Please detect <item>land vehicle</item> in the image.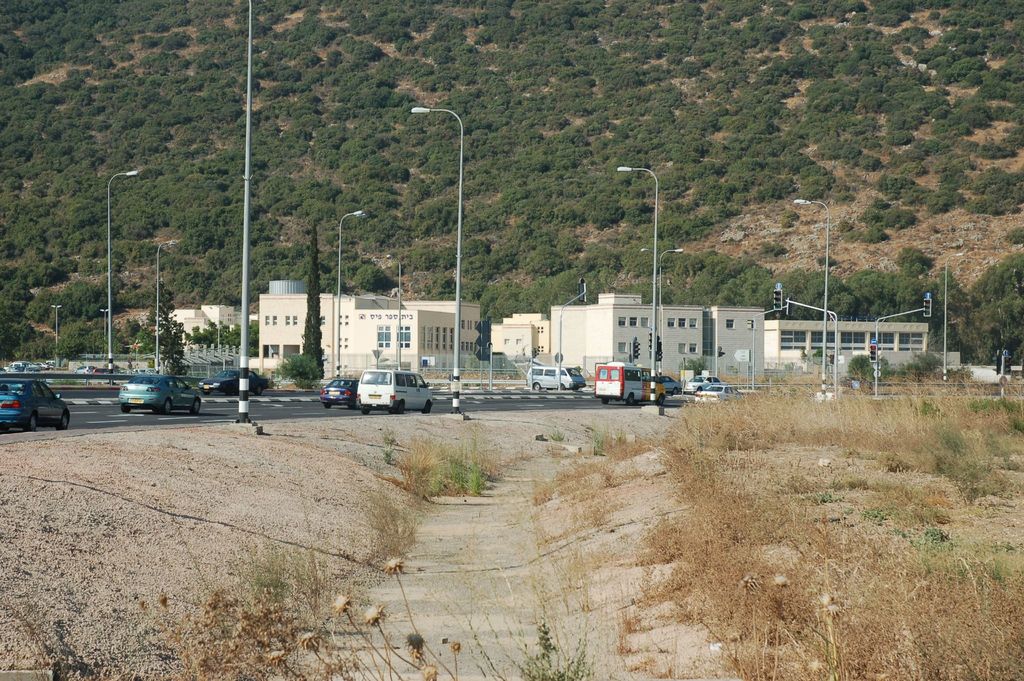
0 366 71 433.
